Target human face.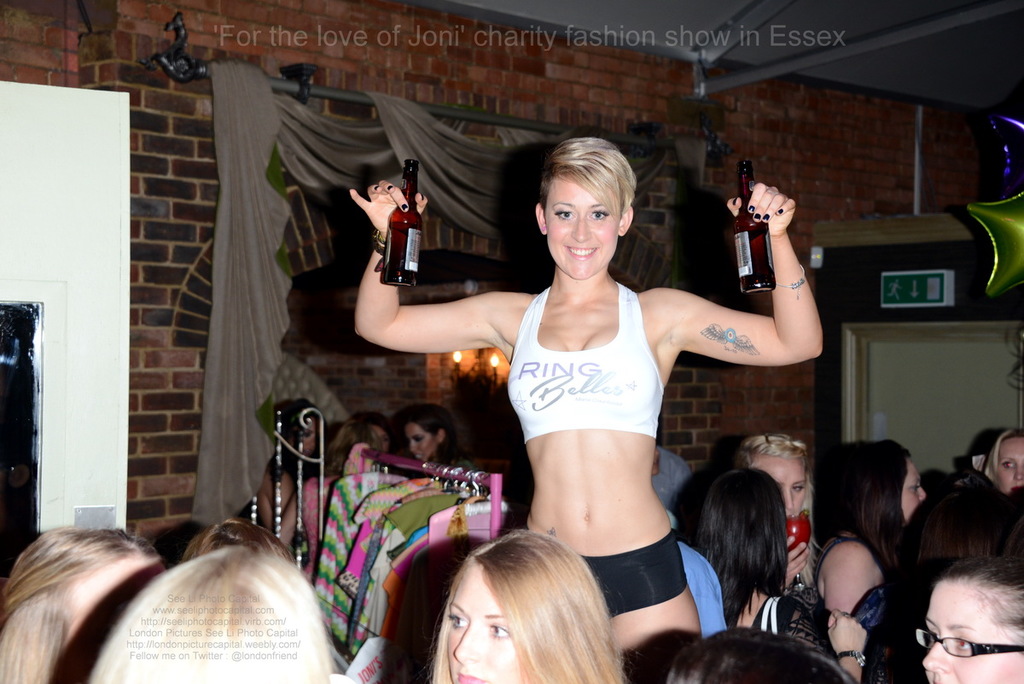
Target region: x1=413, y1=423, x2=436, y2=459.
